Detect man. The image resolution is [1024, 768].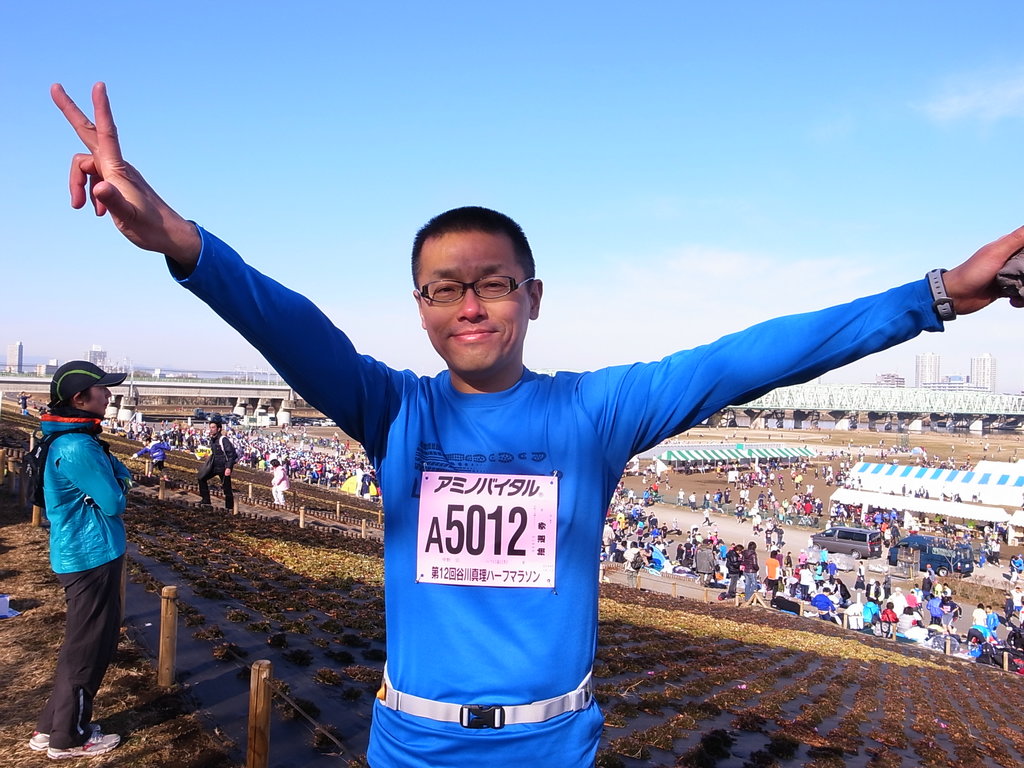
x1=760 y1=513 x2=770 y2=544.
